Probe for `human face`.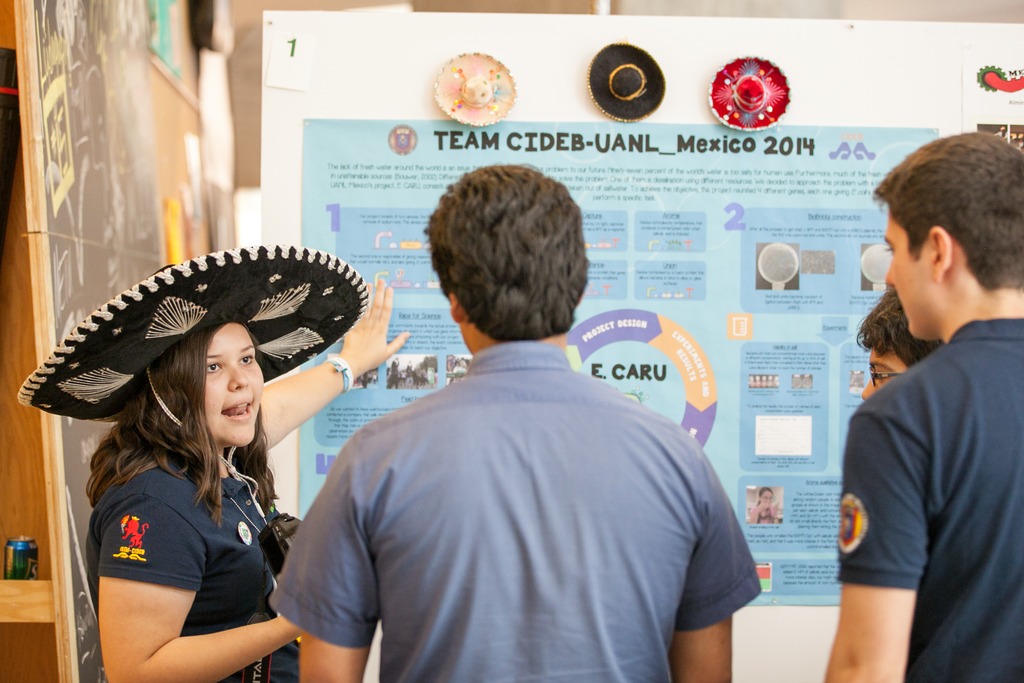
Probe result: 860 350 902 395.
